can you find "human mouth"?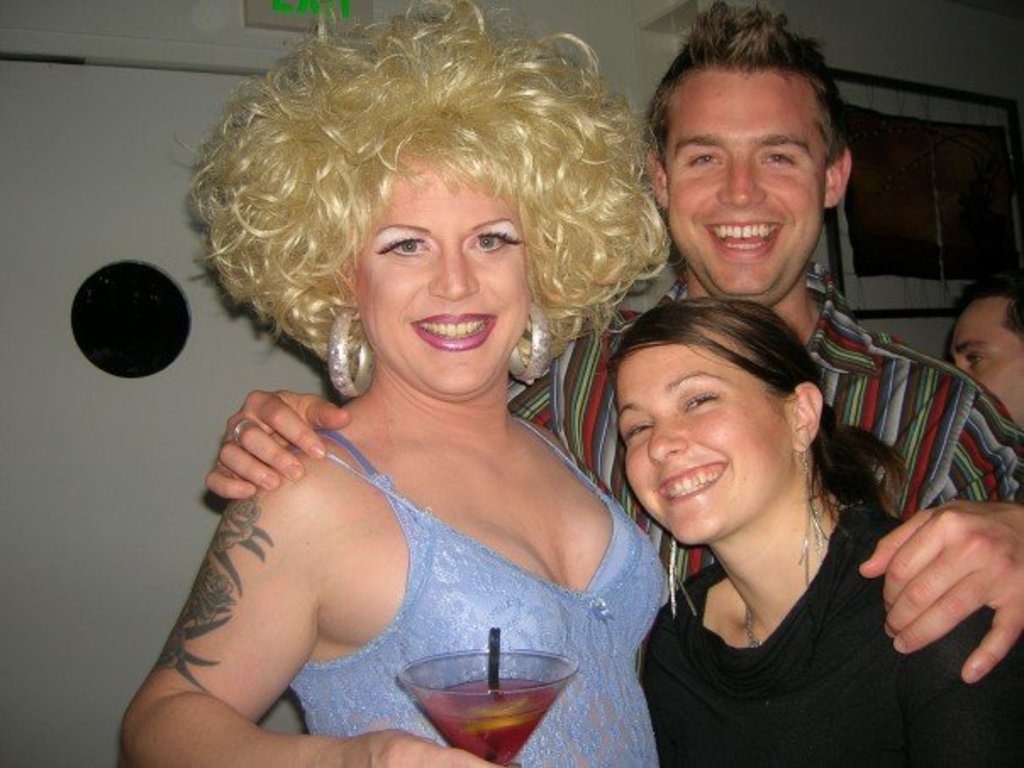
Yes, bounding box: x1=702, y1=209, x2=787, y2=261.
